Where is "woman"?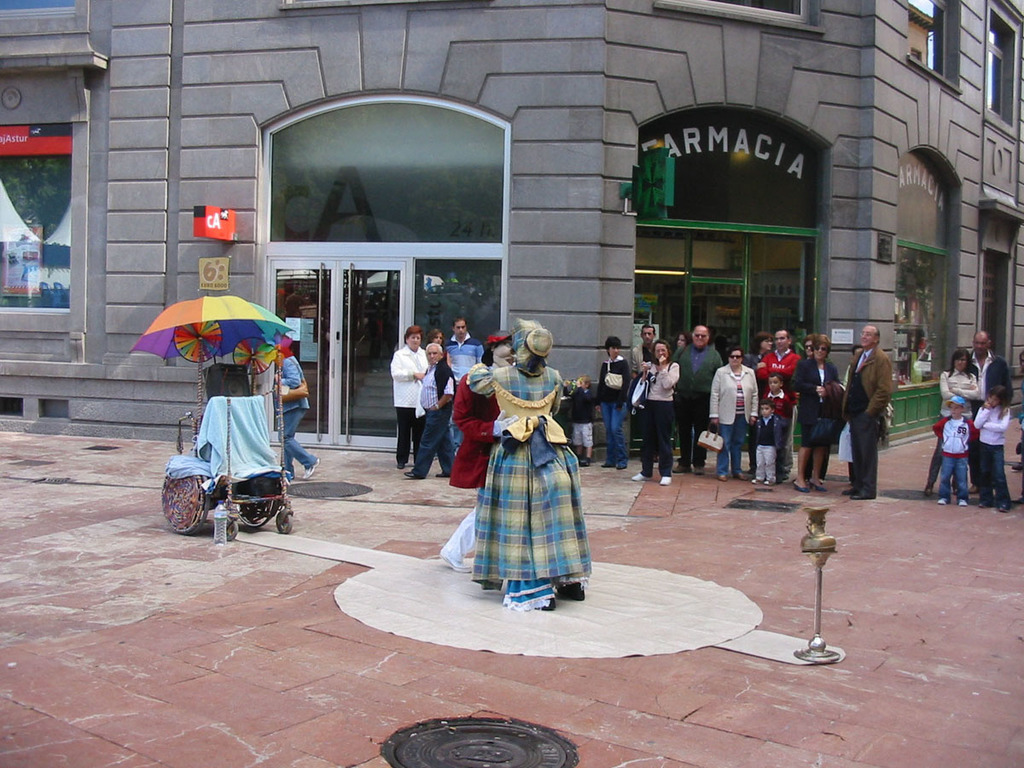
{"x1": 418, "y1": 324, "x2": 452, "y2": 459}.
